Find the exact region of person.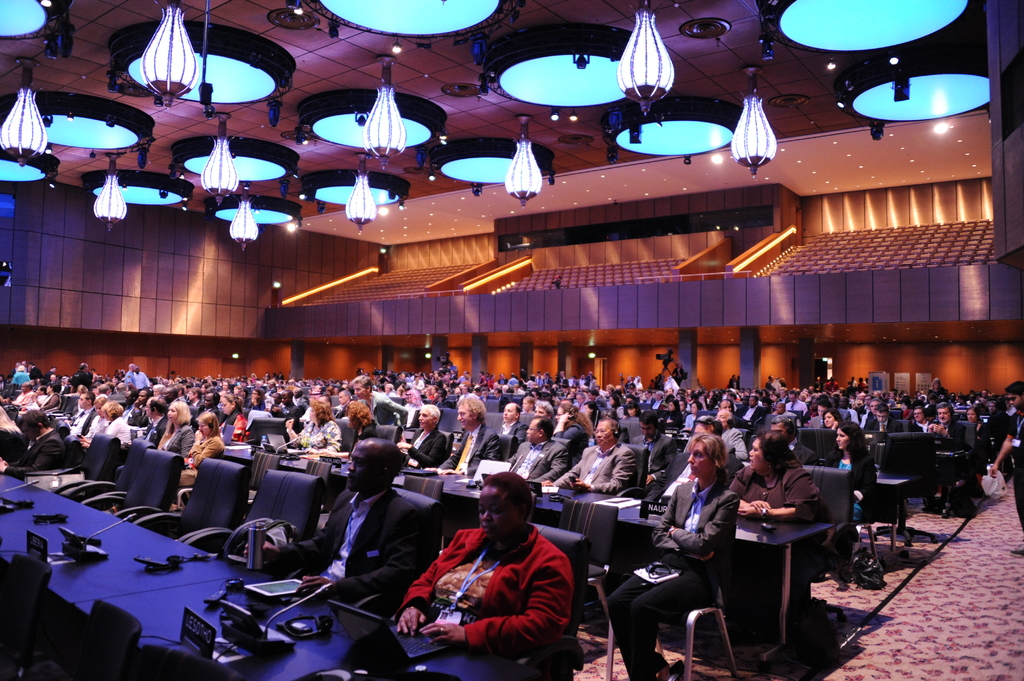
Exact region: 587, 371, 593, 385.
